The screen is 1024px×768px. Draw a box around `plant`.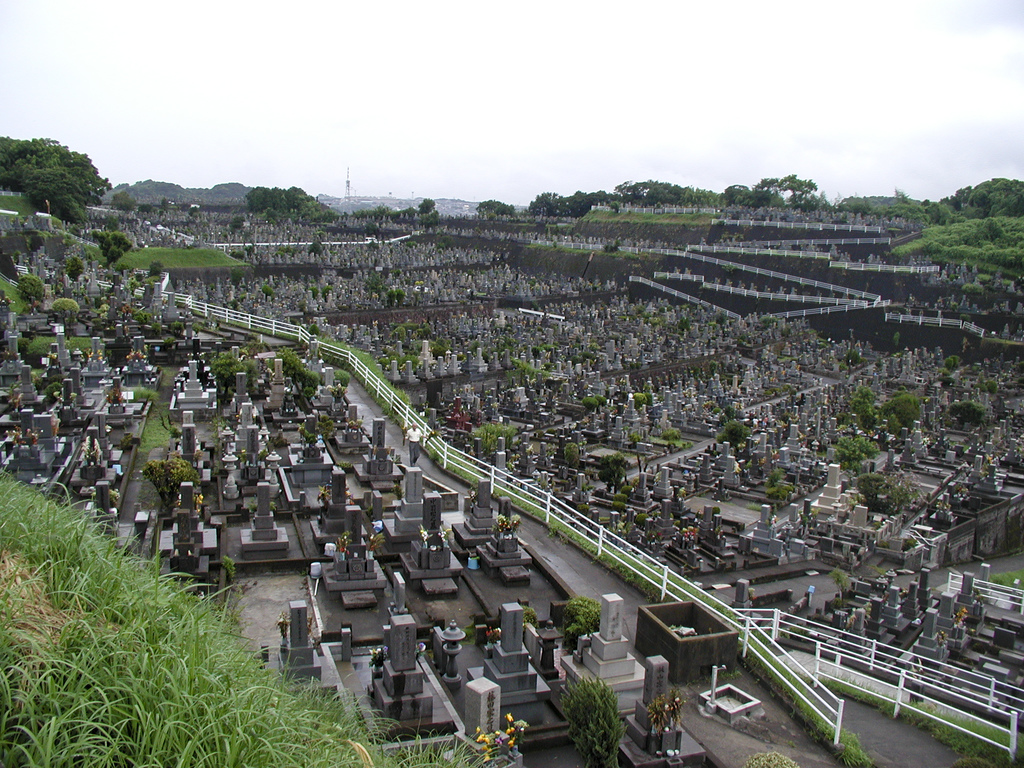
Rect(346, 419, 362, 429).
